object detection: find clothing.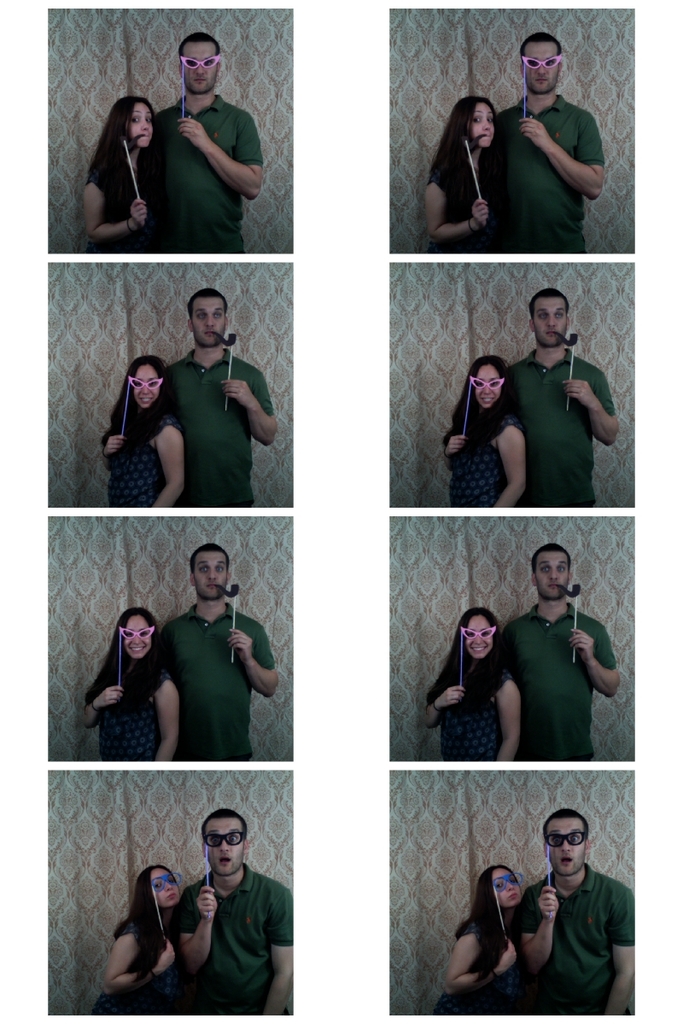
(480,103,598,253).
